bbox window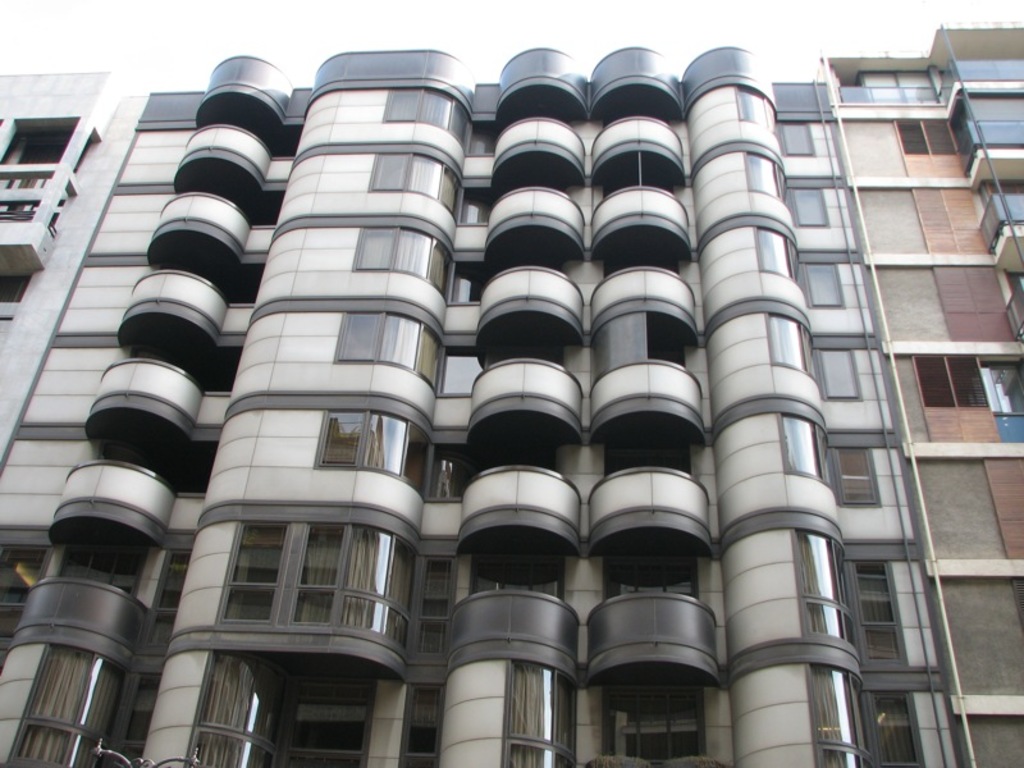
(left=892, top=118, right=964, bottom=179)
